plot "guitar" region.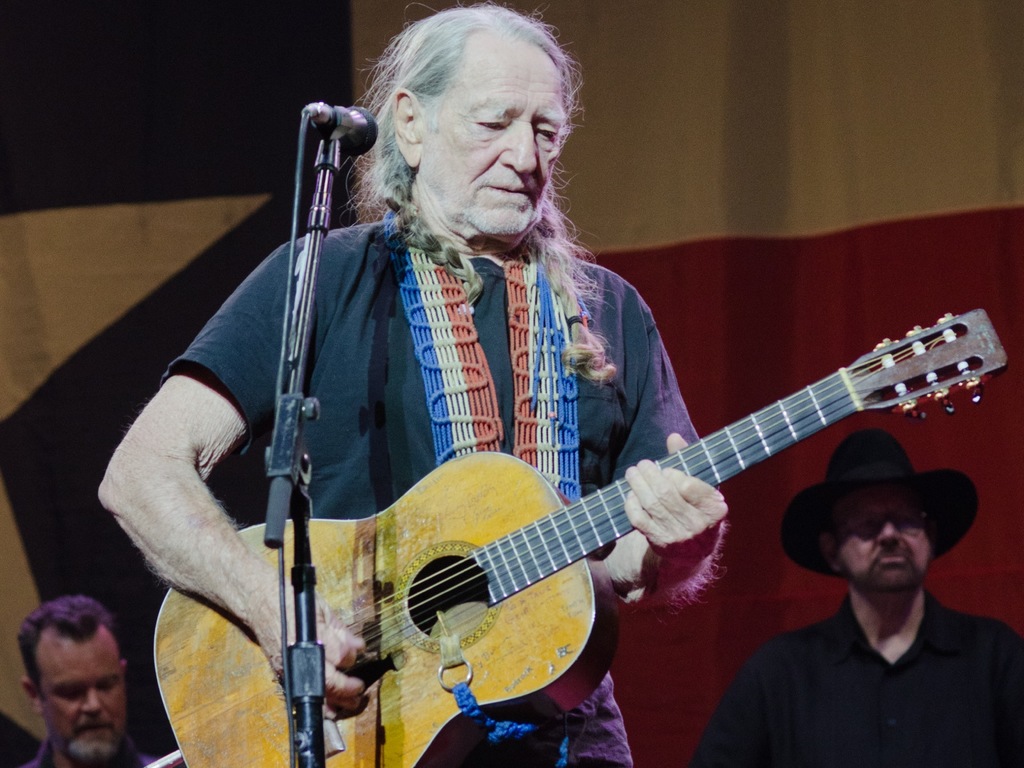
Plotted at 230:309:973:742.
